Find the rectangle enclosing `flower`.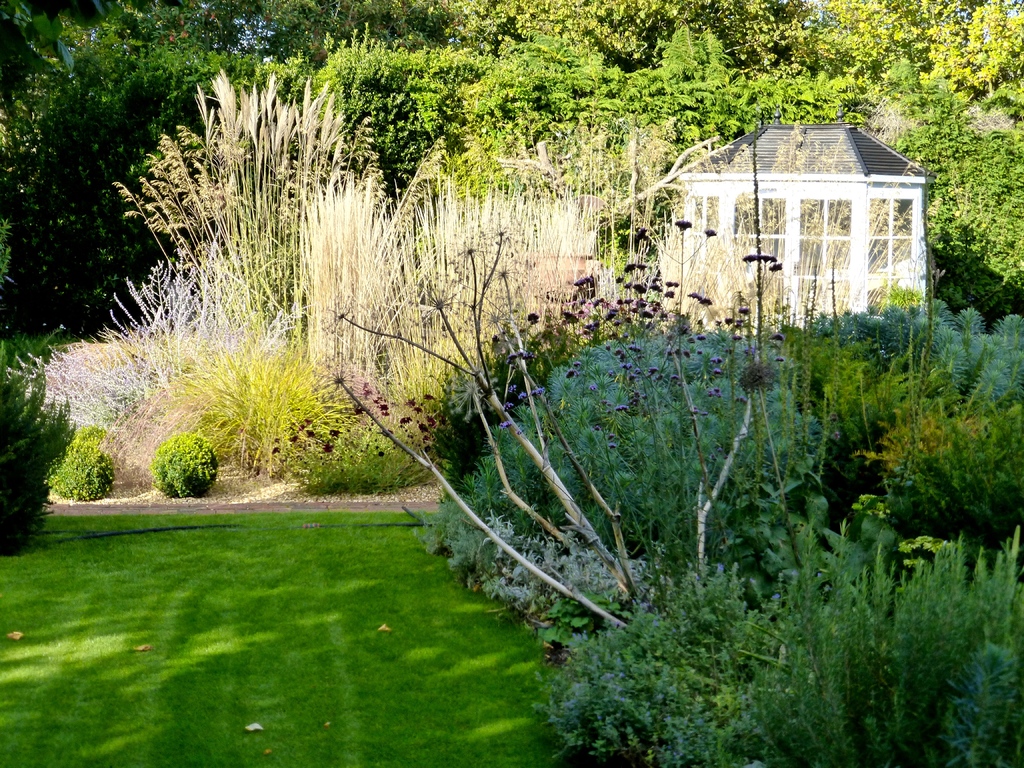
bbox(759, 254, 771, 264).
